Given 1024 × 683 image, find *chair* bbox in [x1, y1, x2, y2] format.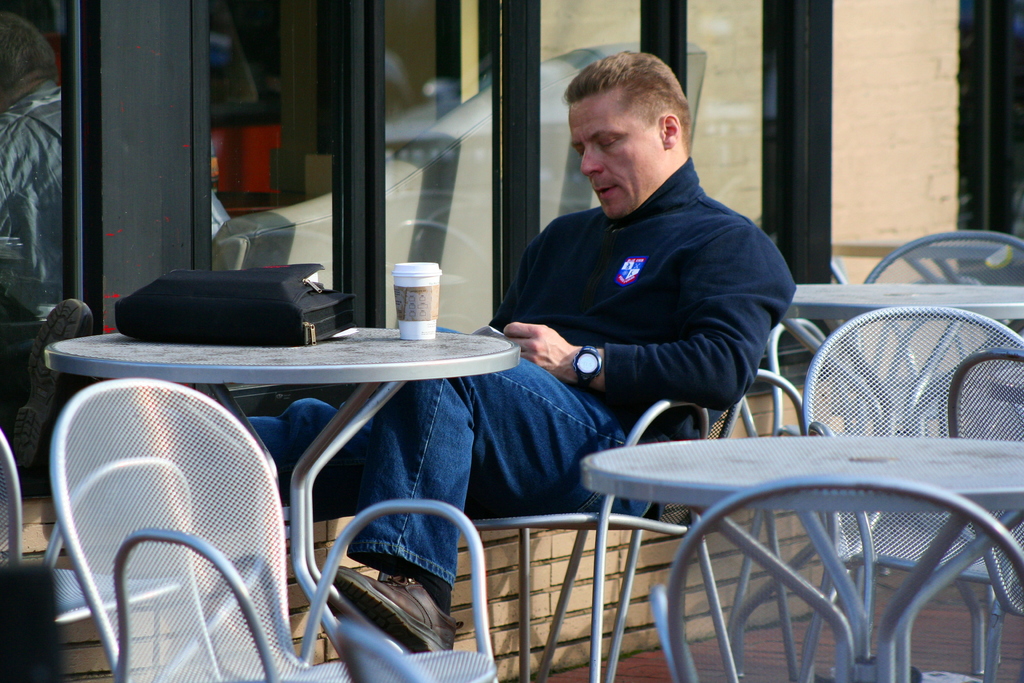
[652, 472, 1023, 682].
